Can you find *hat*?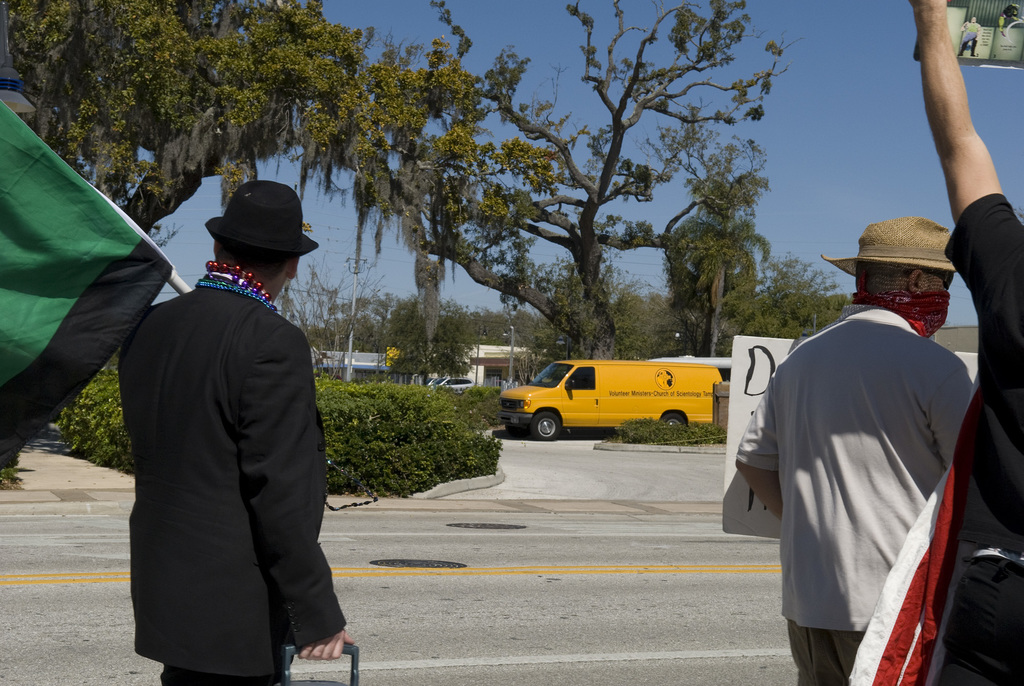
Yes, bounding box: crop(202, 180, 323, 255).
